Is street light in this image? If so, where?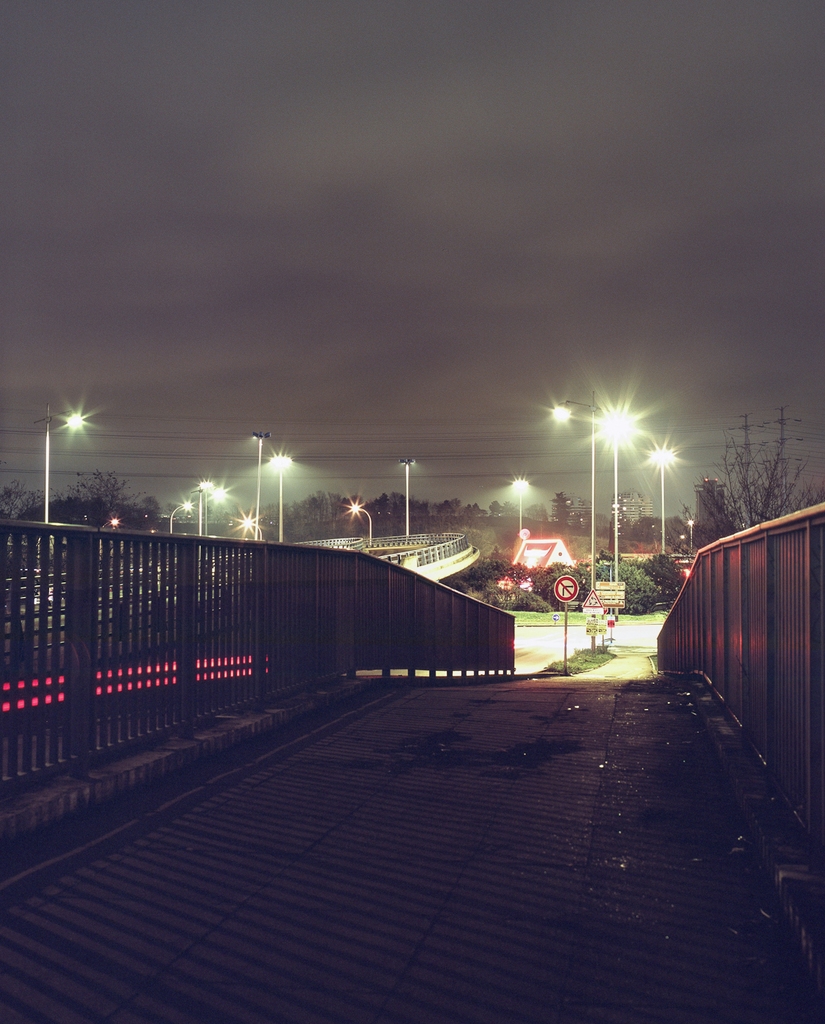
Yes, at [508,475,532,535].
